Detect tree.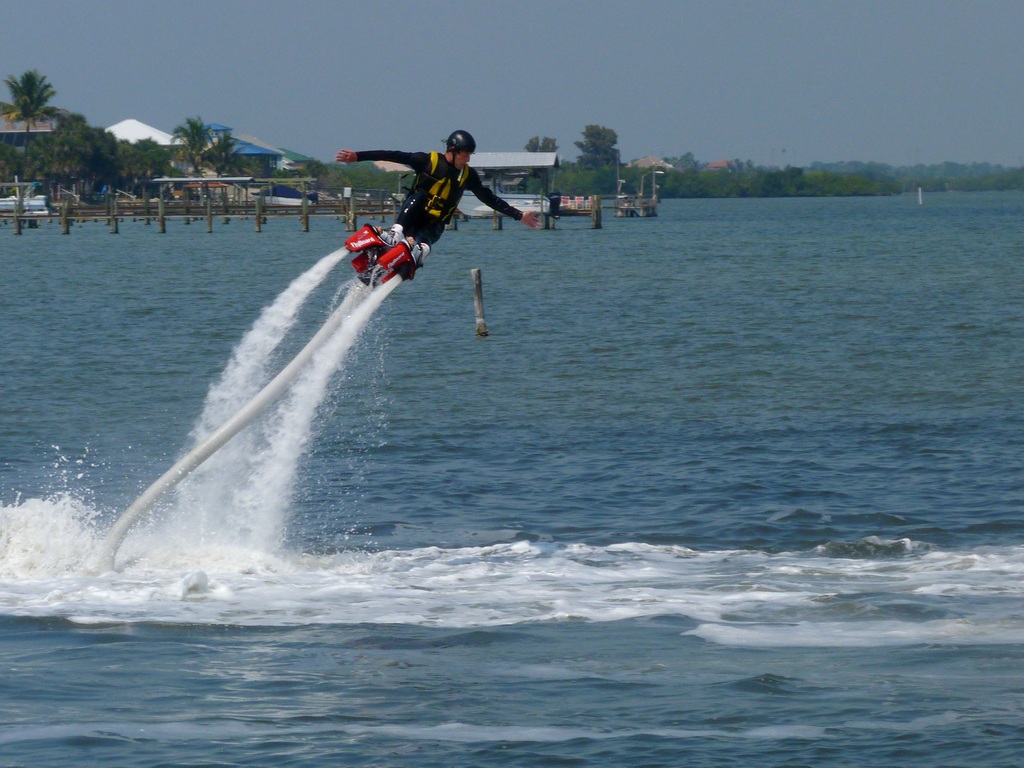
Detected at (526, 136, 559, 156).
